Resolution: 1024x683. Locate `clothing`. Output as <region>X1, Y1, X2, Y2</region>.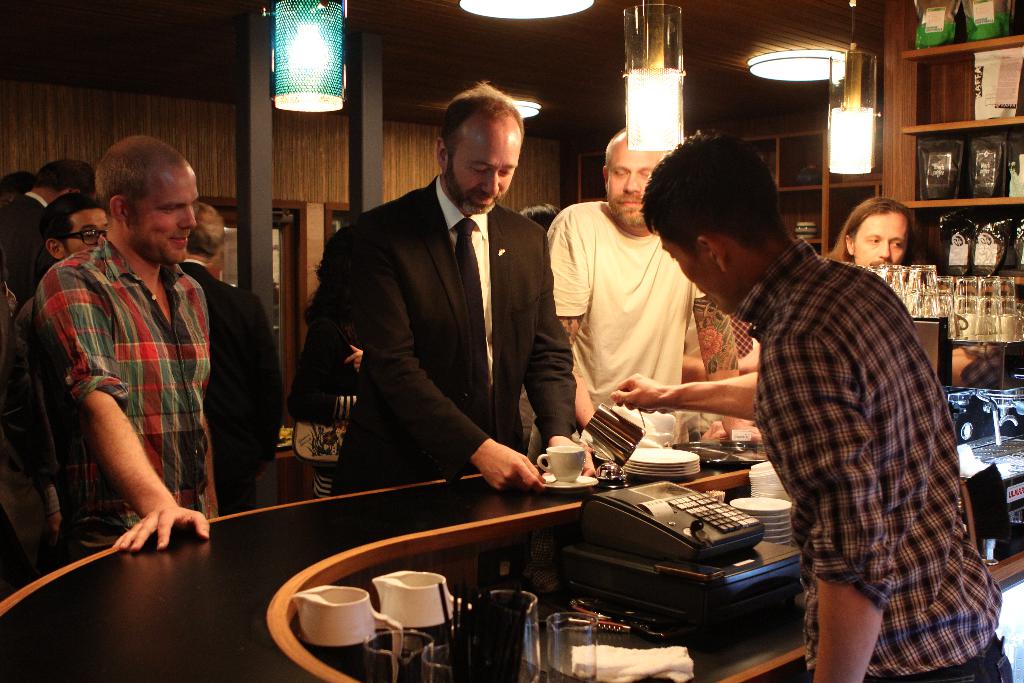
<region>33, 238, 211, 550</region>.
